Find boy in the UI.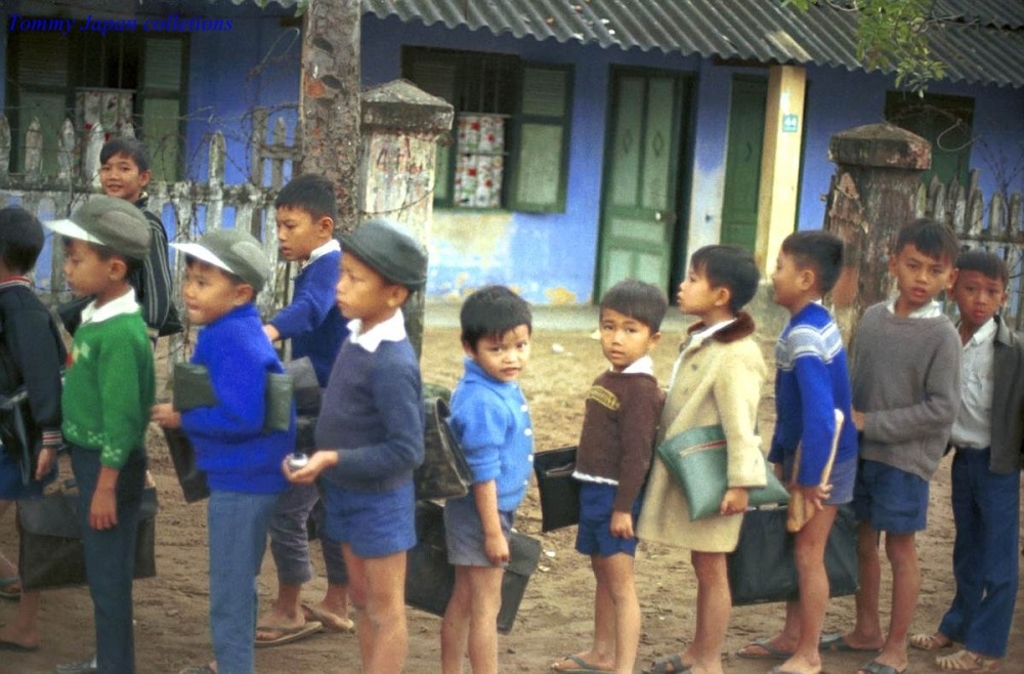
UI element at (left=442, top=283, right=534, bottom=673).
